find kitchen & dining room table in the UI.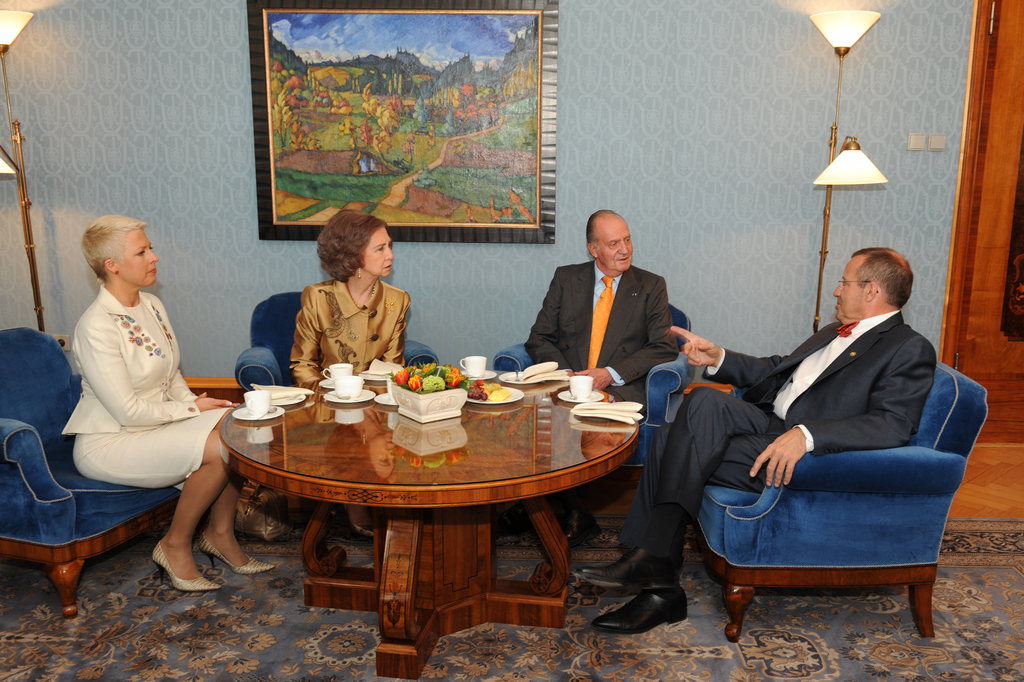
UI element at (x1=212, y1=328, x2=630, y2=654).
